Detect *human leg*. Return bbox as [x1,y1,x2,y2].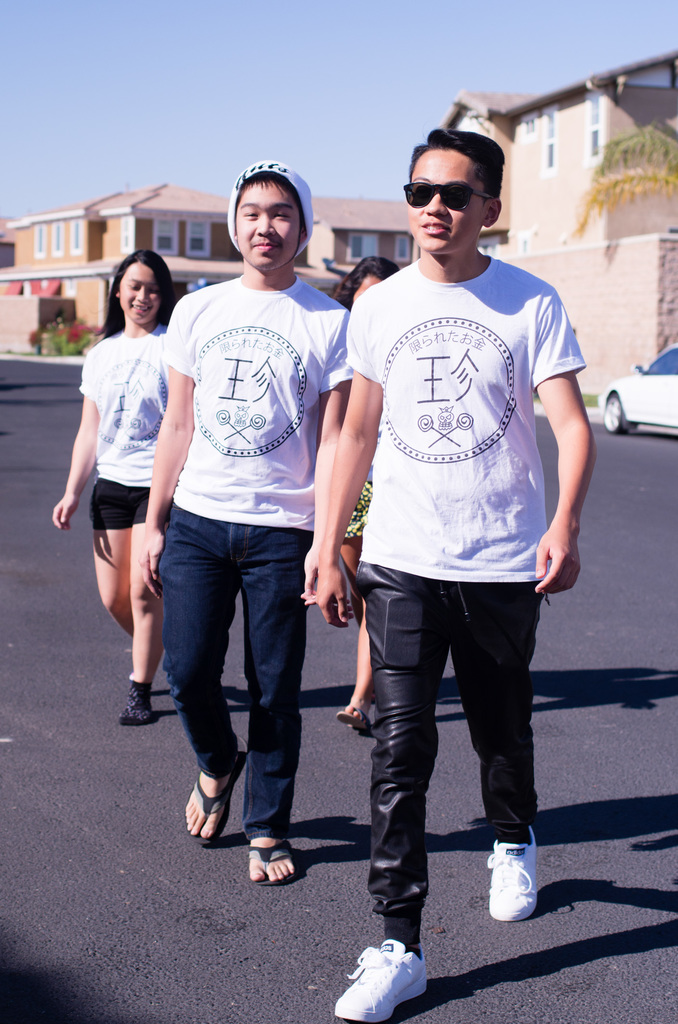
[93,490,136,636].
